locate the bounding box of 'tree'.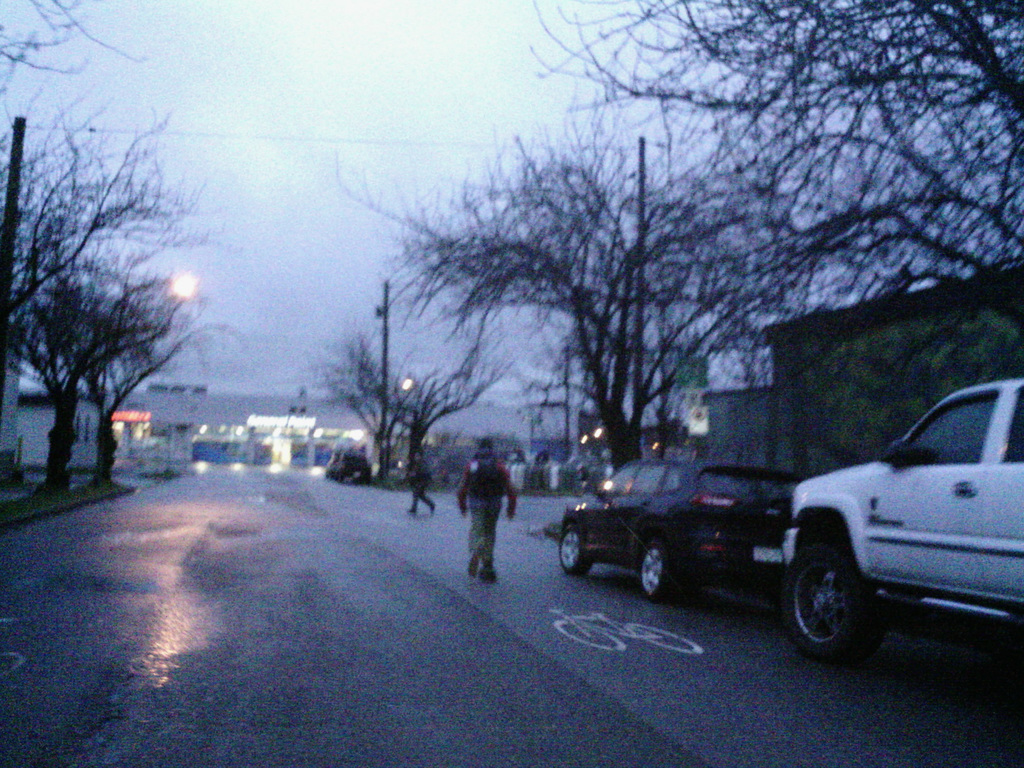
Bounding box: l=322, t=115, r=863, b=470.
